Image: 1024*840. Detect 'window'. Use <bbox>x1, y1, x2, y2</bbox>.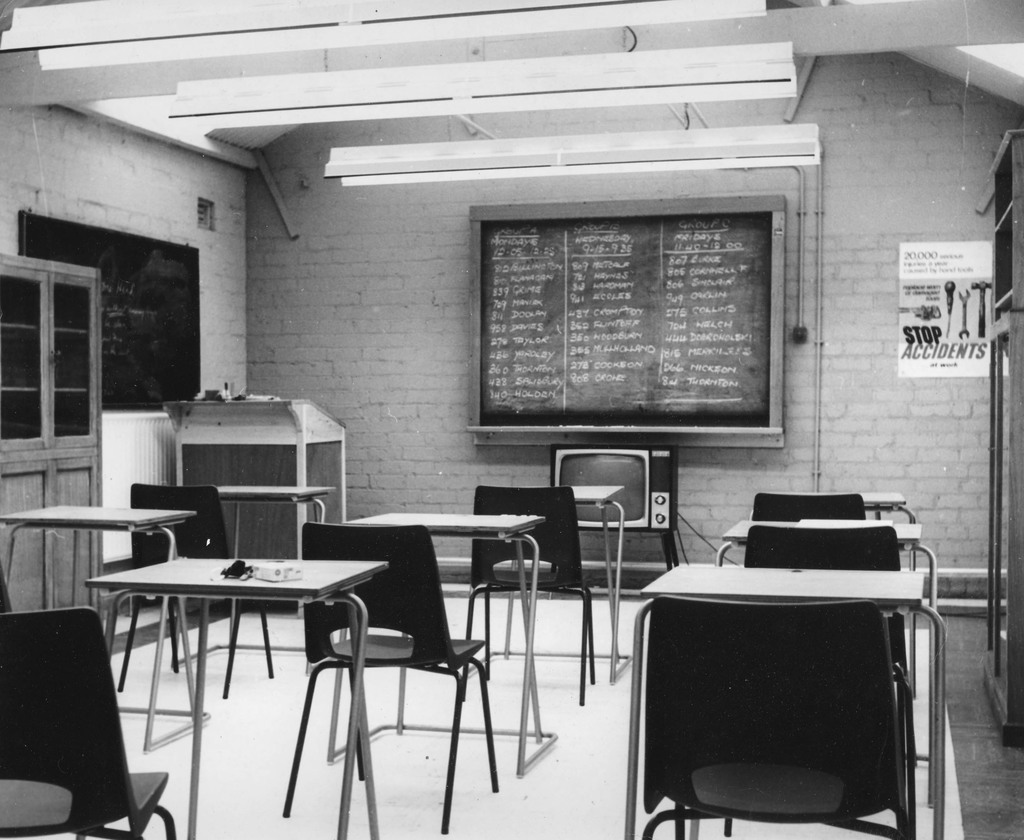
<bbox>0, 257, 104, 451</bbox>.
